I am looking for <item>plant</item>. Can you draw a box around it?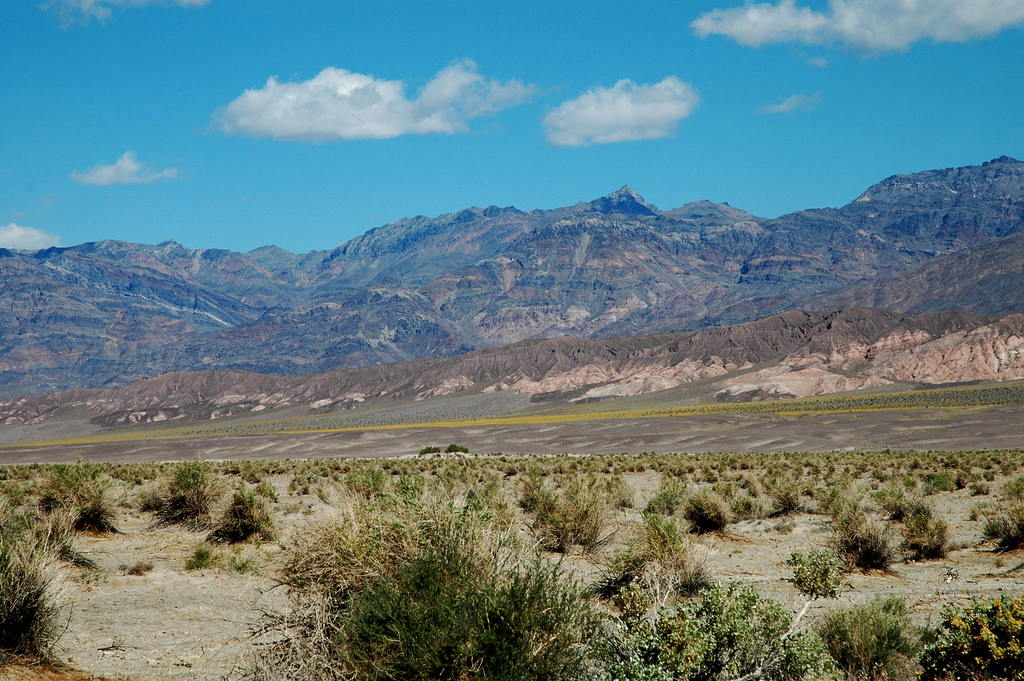
Sure, the bounding box is crop(589, 514, 719, 606).
